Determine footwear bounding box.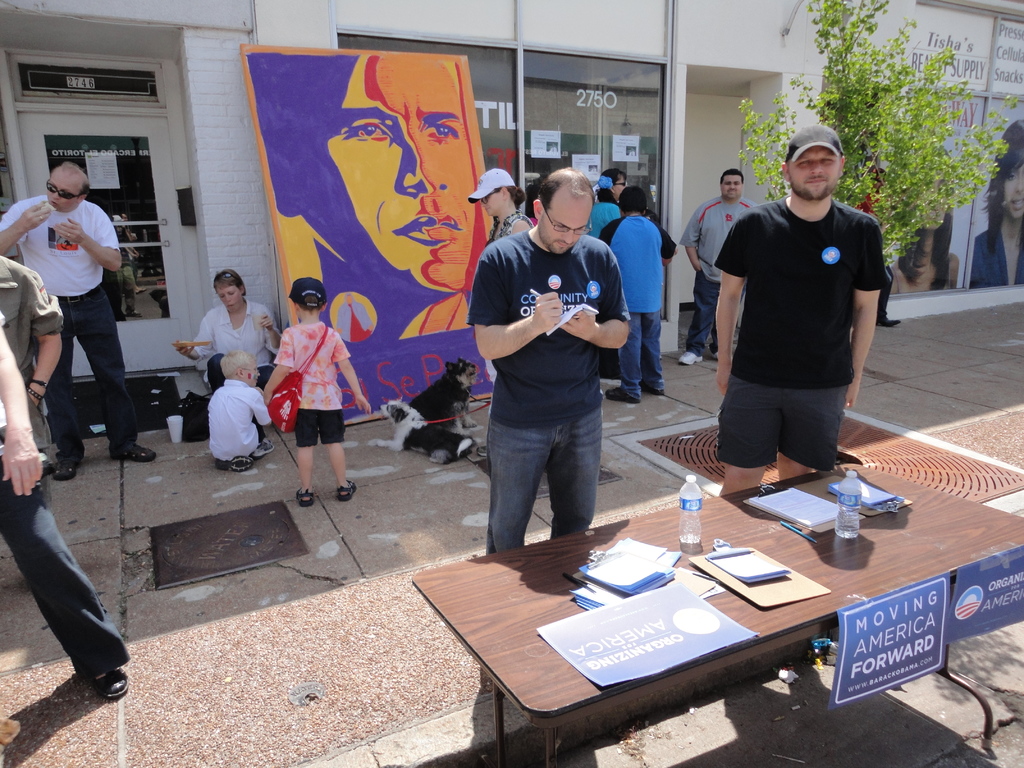
Determined: bbox(640, 380, 666, 396).
